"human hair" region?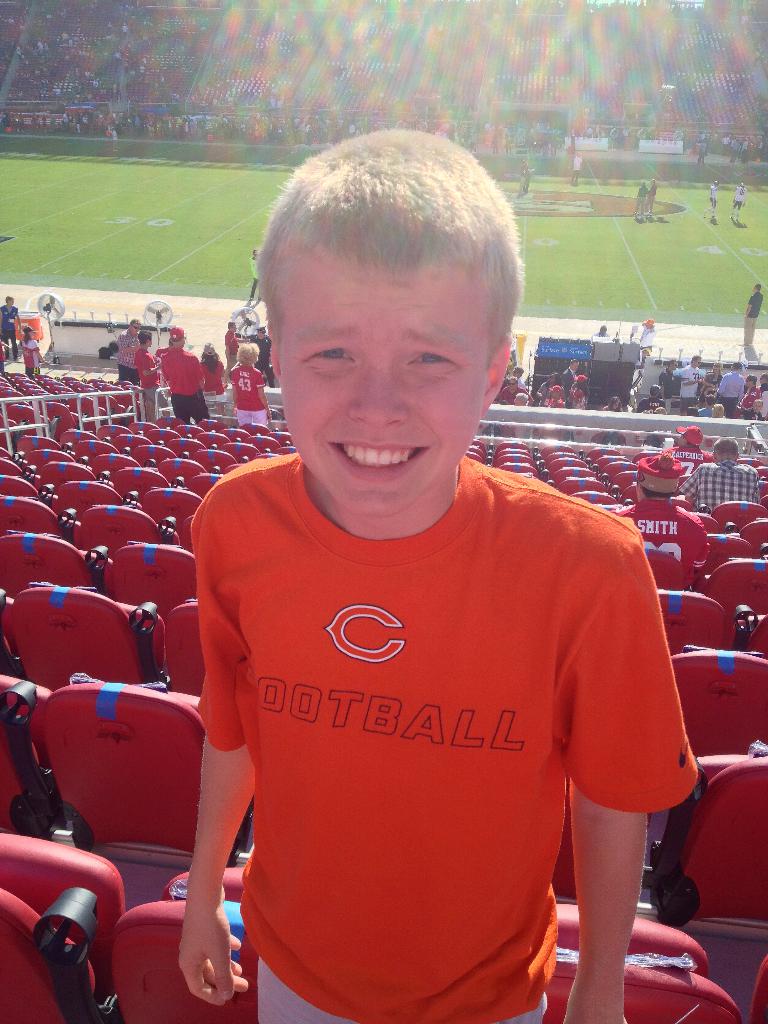
235, 342, 257, 367
